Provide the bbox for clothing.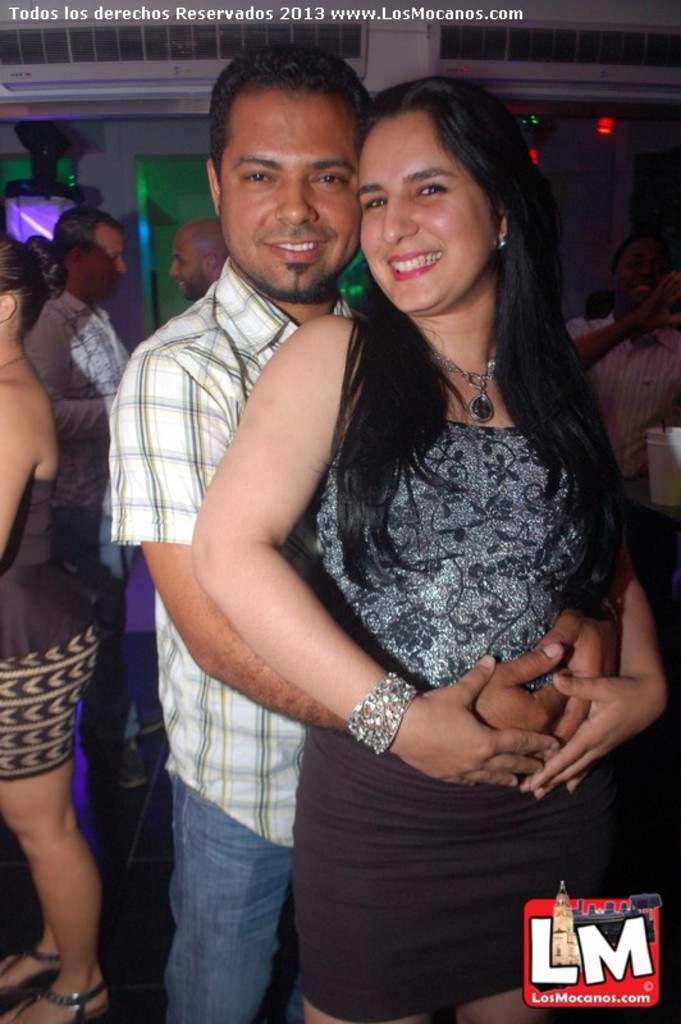
580/317/680/508.
